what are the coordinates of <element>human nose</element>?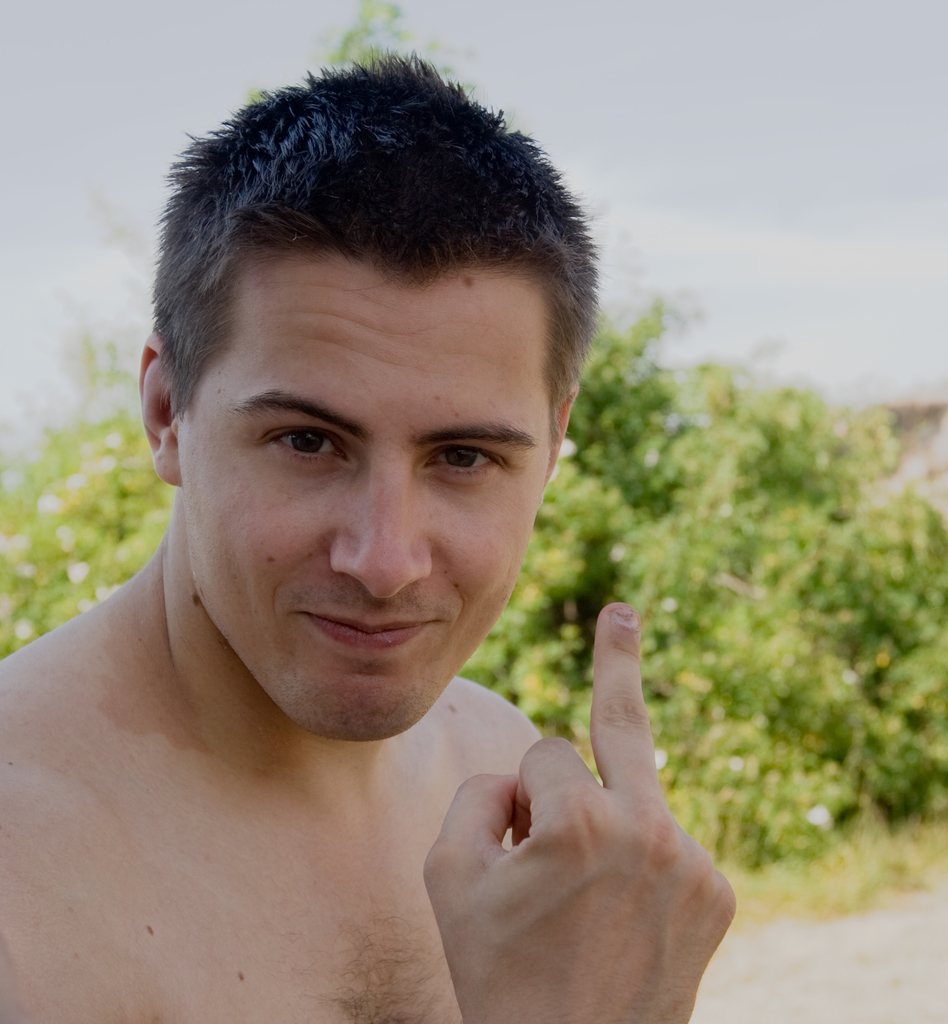
BBox(335, 461, 438, 589).
